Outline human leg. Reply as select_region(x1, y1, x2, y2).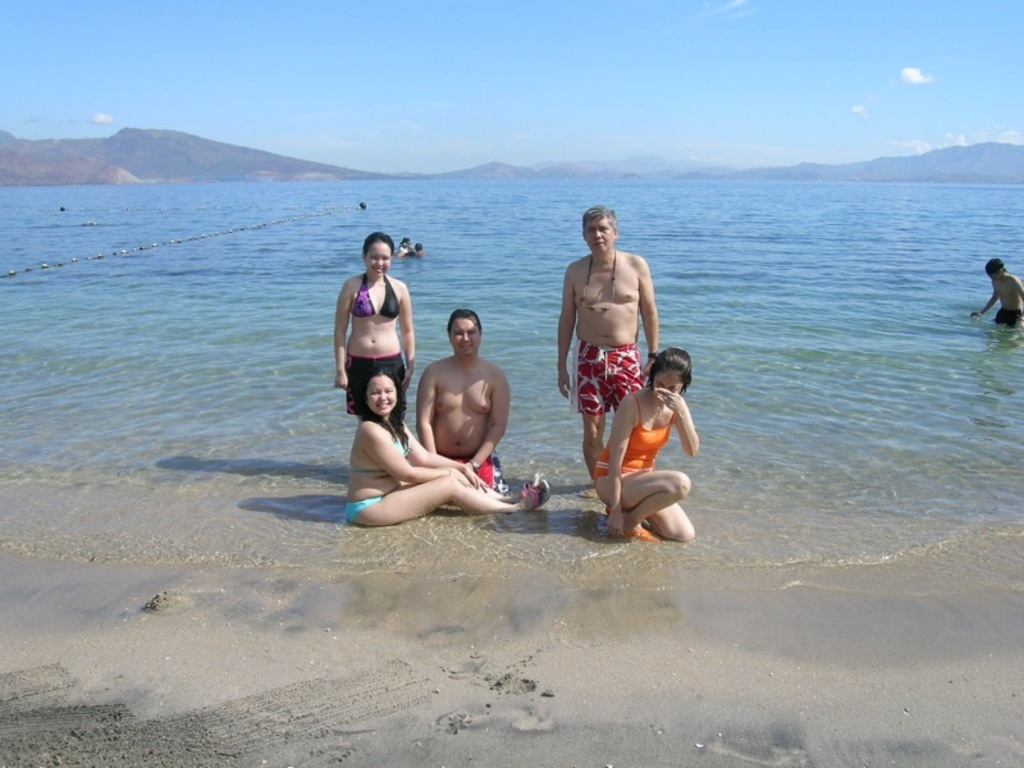
select_region(593, 468, 695, 545).
